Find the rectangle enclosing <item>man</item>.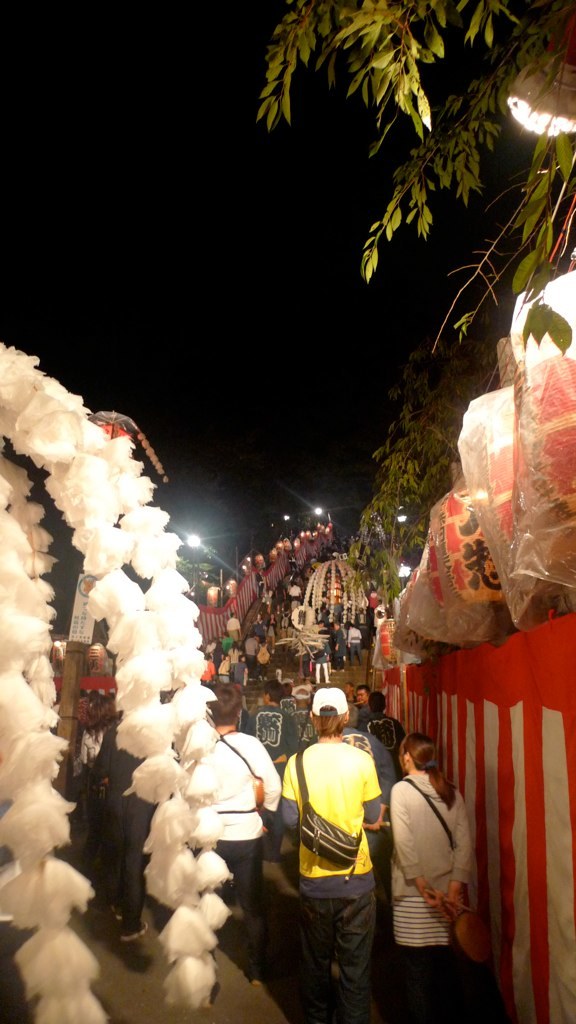
<bbox>390, 725, 480, 1023</bbox>.
